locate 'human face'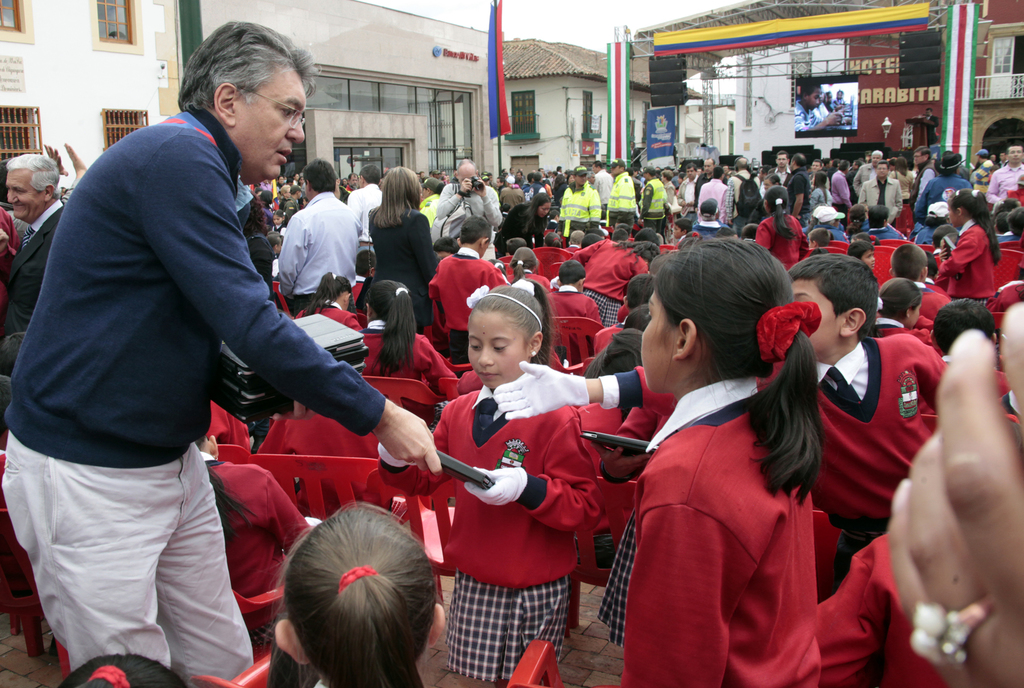
[950, 198, 963, 226]
